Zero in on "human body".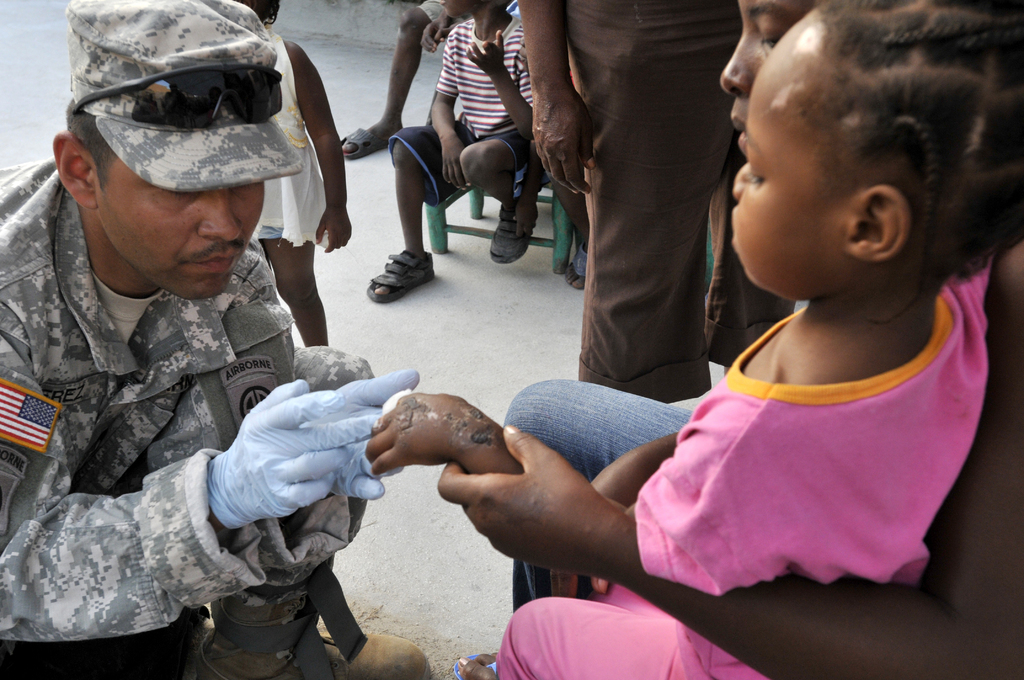
Zeroed in: box=[364, 6, 558, 299].
